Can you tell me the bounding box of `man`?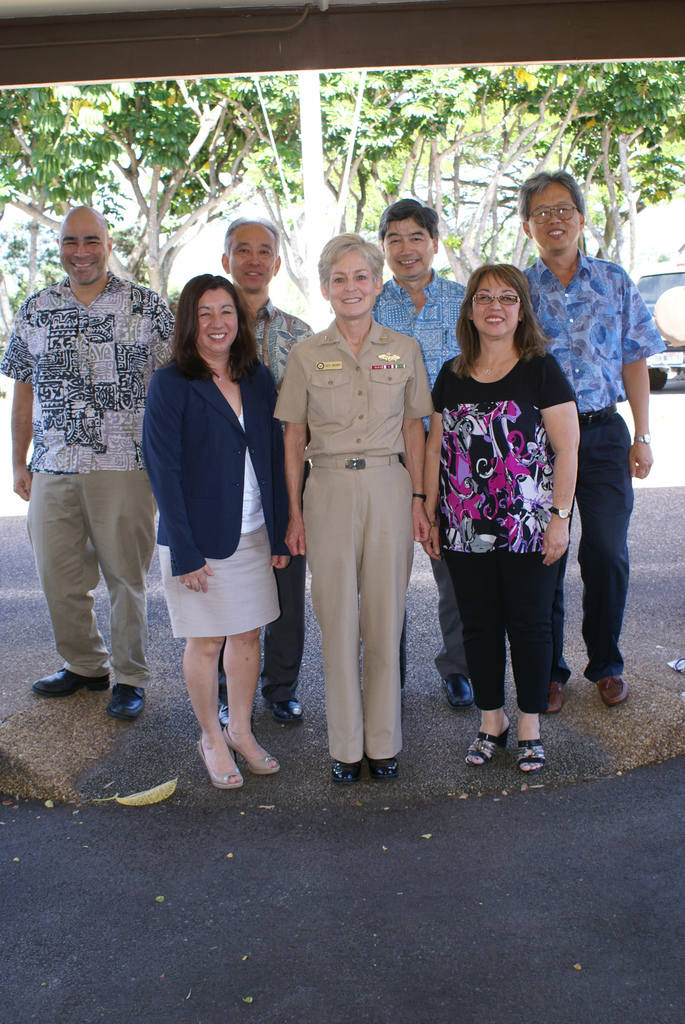
[14,188,169,722].
